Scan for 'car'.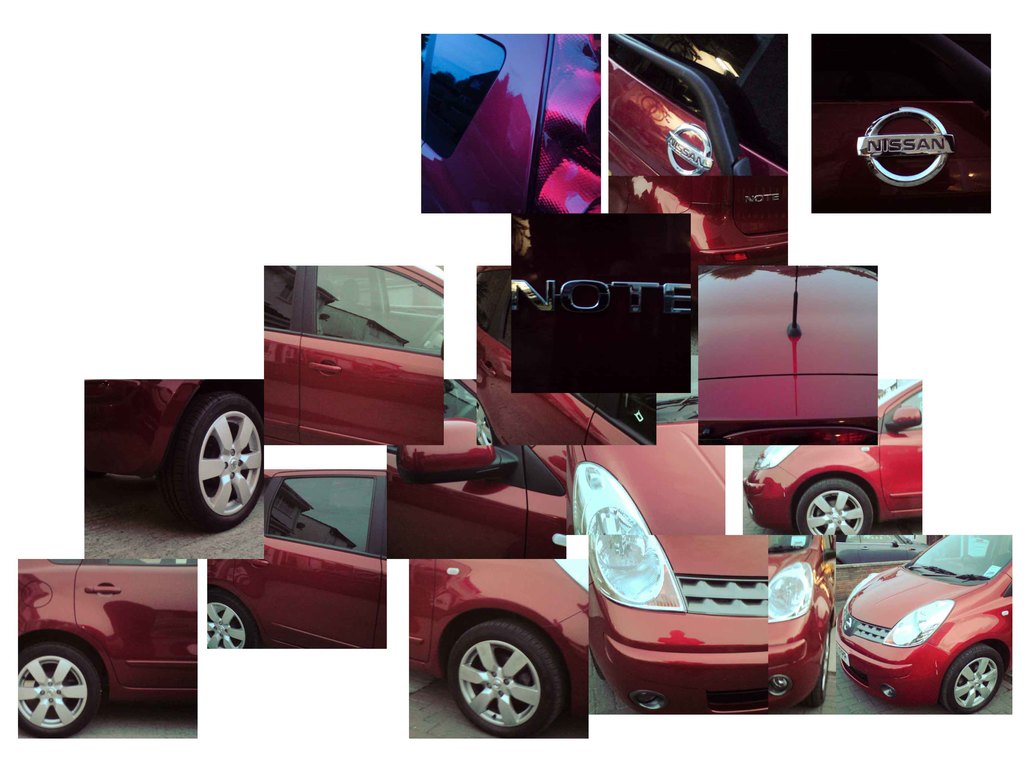
Scan result: bbox(83, 376, 259, 531).
